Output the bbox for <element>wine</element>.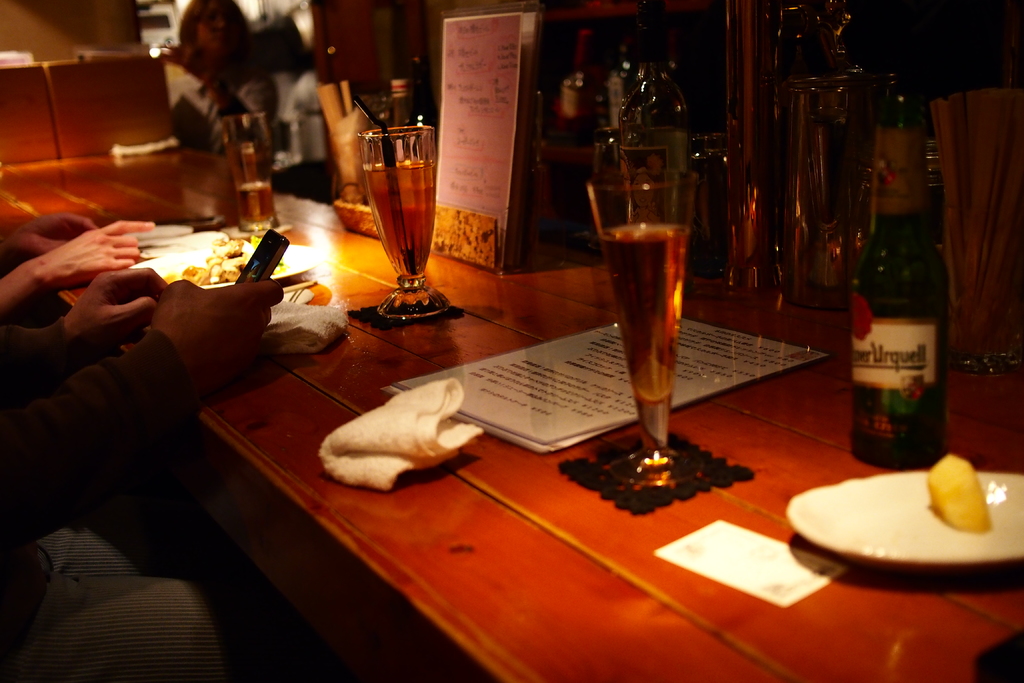
left=230, top=176, right=280, bottom=231.
